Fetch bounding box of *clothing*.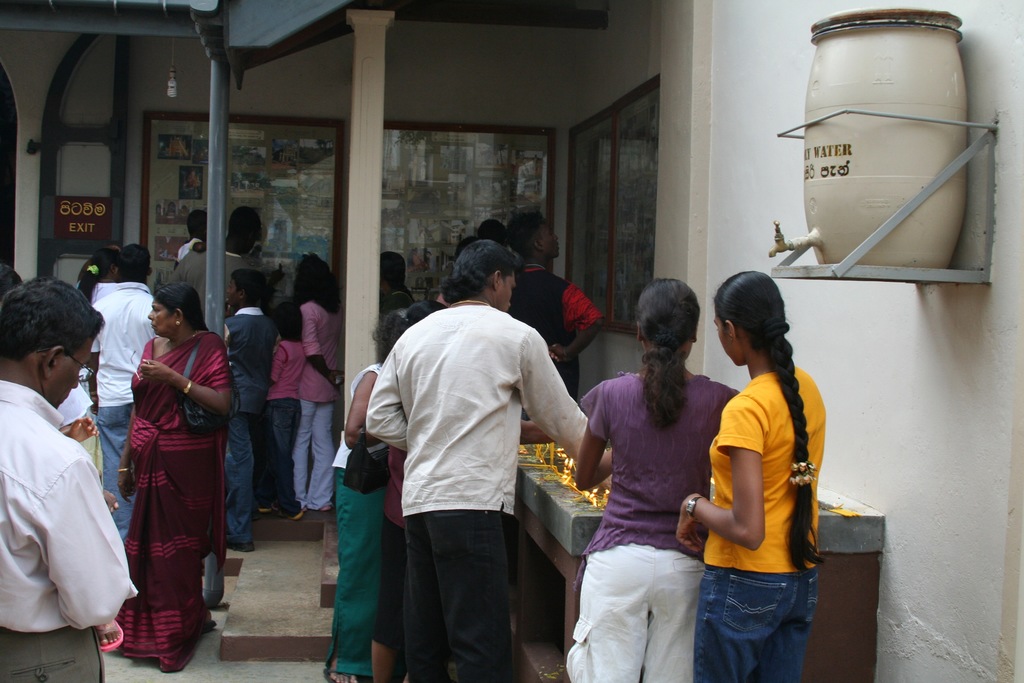
Bbox: 368/298/595/682.
